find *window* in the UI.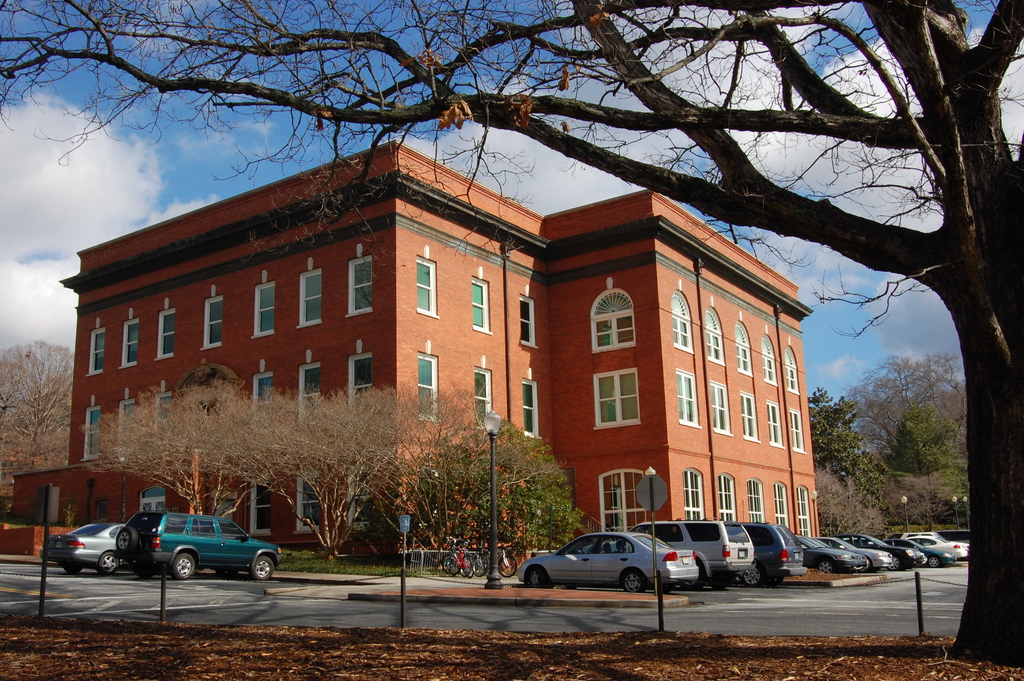
UI element at 721/472/737/521.
